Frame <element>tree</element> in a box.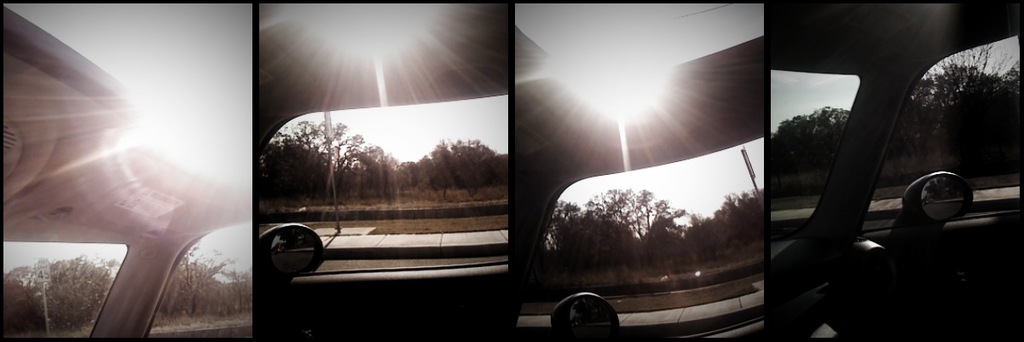
region(696, 208, 716, 249).
